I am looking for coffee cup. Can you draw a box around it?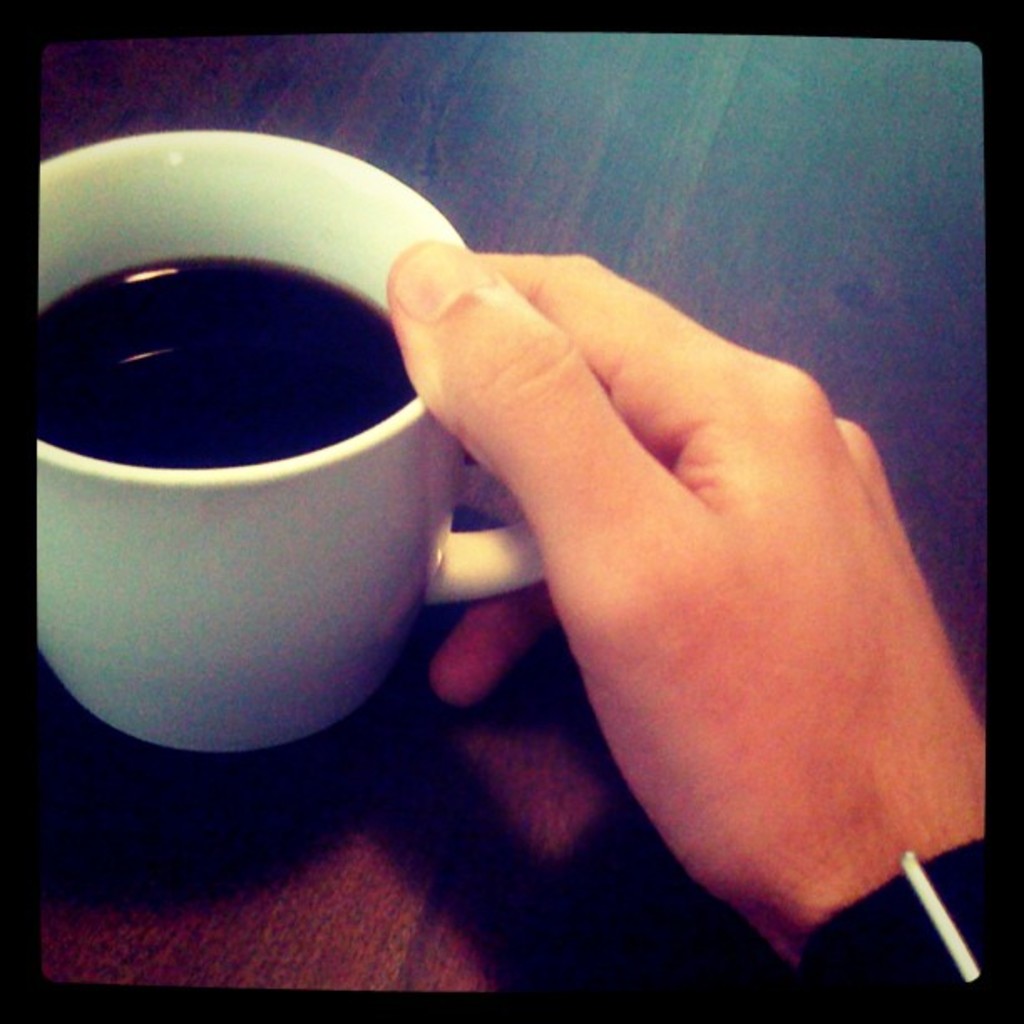
Sure, the bounding box is (38, 129, 544, 753).
